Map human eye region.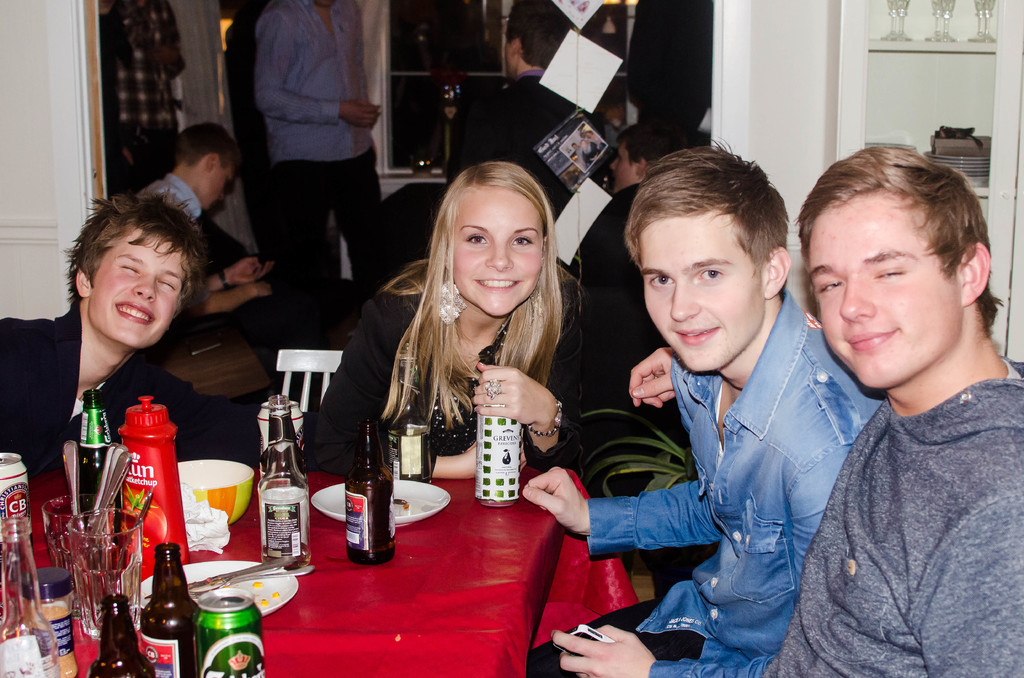
Mapped to Rect(869, 266, 909, 282).
